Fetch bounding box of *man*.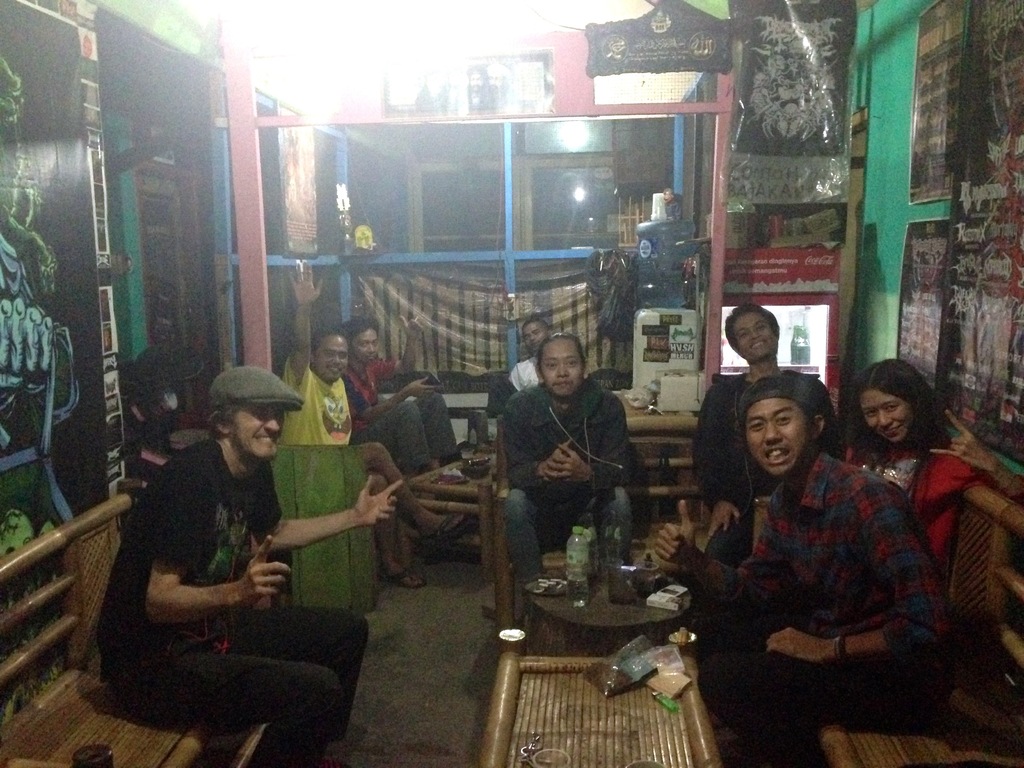
Bbox: locate(102, 360, 346, 749).
